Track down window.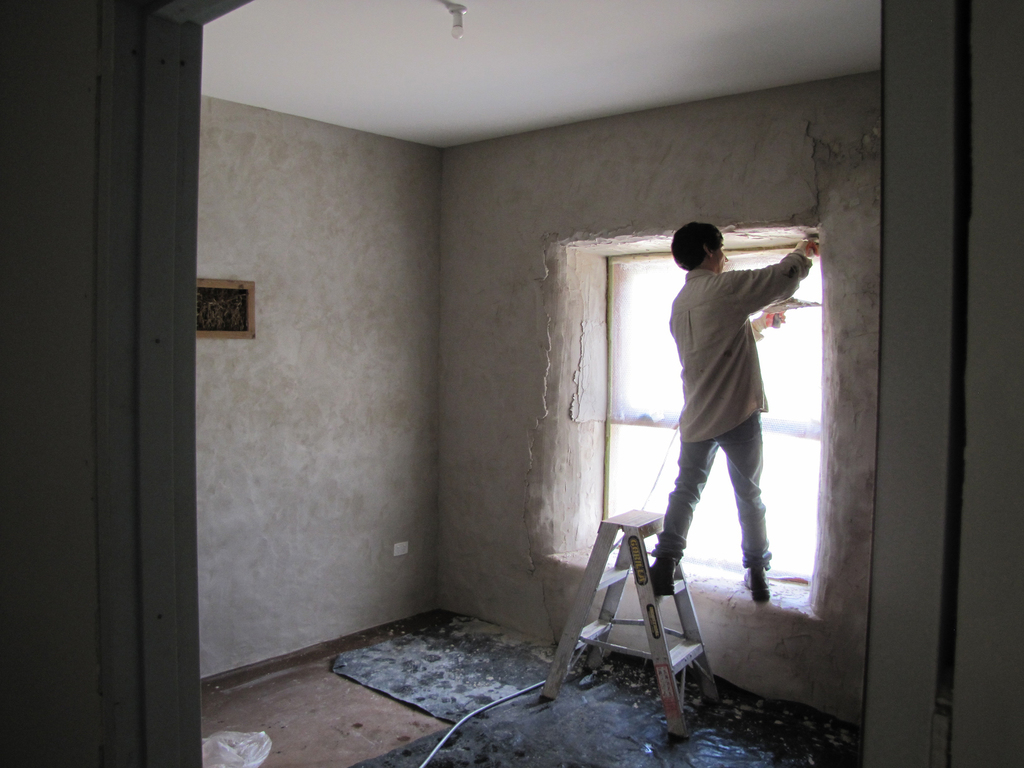
Tracked to bbox=(579, 237, 821, 599).
